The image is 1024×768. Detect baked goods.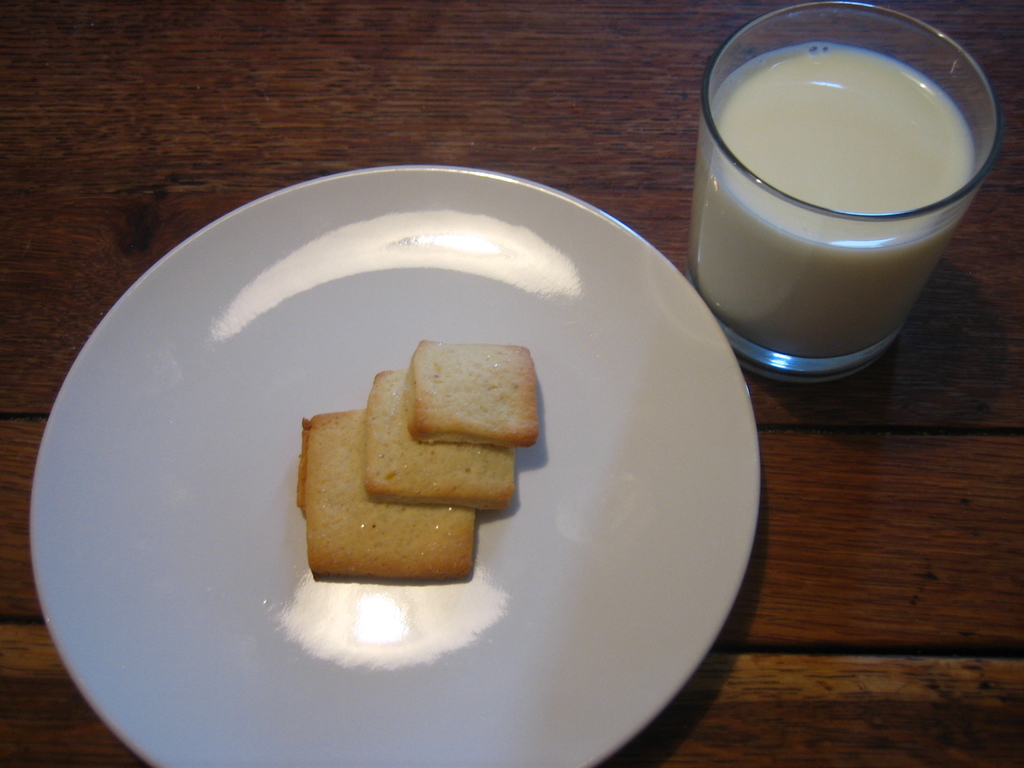
Detection: l=399, t=335, r=539, b=457.
